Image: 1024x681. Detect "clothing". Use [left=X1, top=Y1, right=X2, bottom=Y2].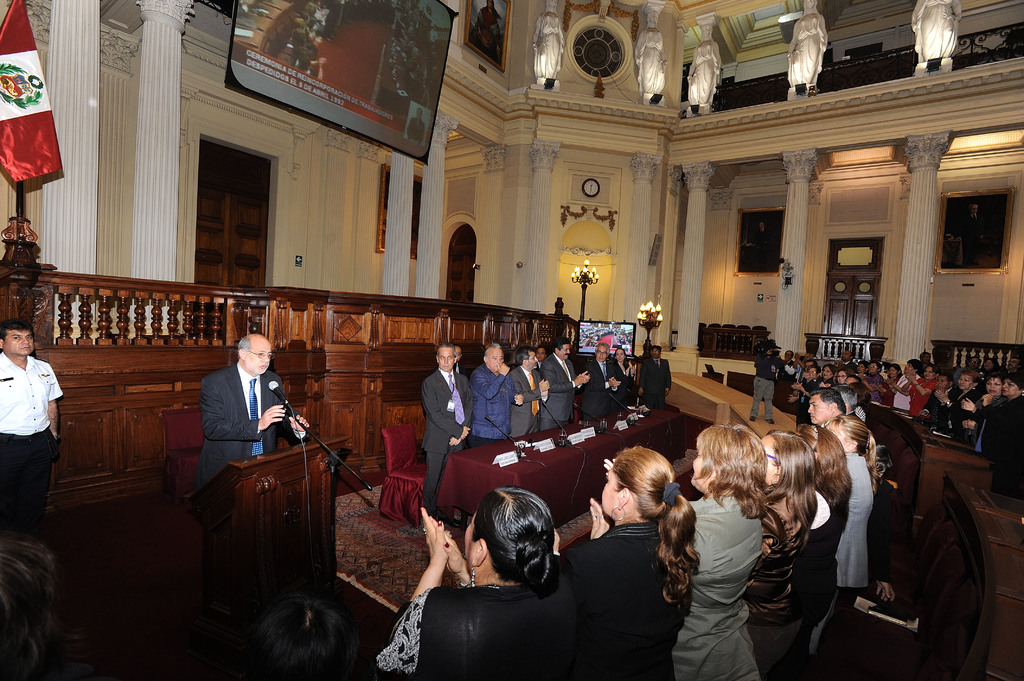
[left=834, top=444, right=871, bottom=587].
